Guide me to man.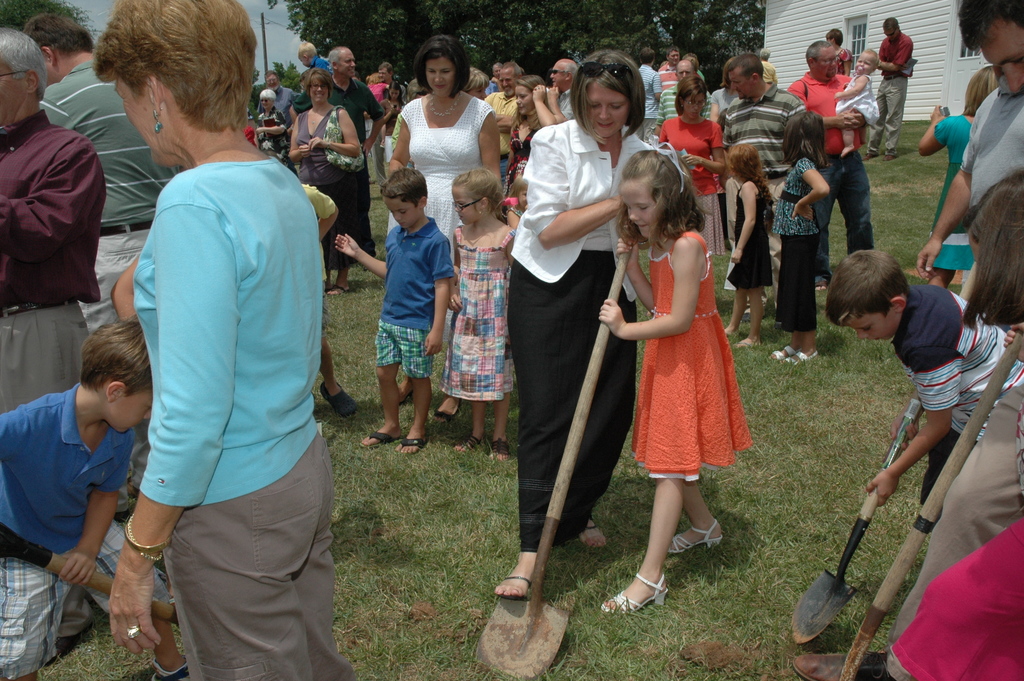
Guidance: [714, 54, 802, 311].
